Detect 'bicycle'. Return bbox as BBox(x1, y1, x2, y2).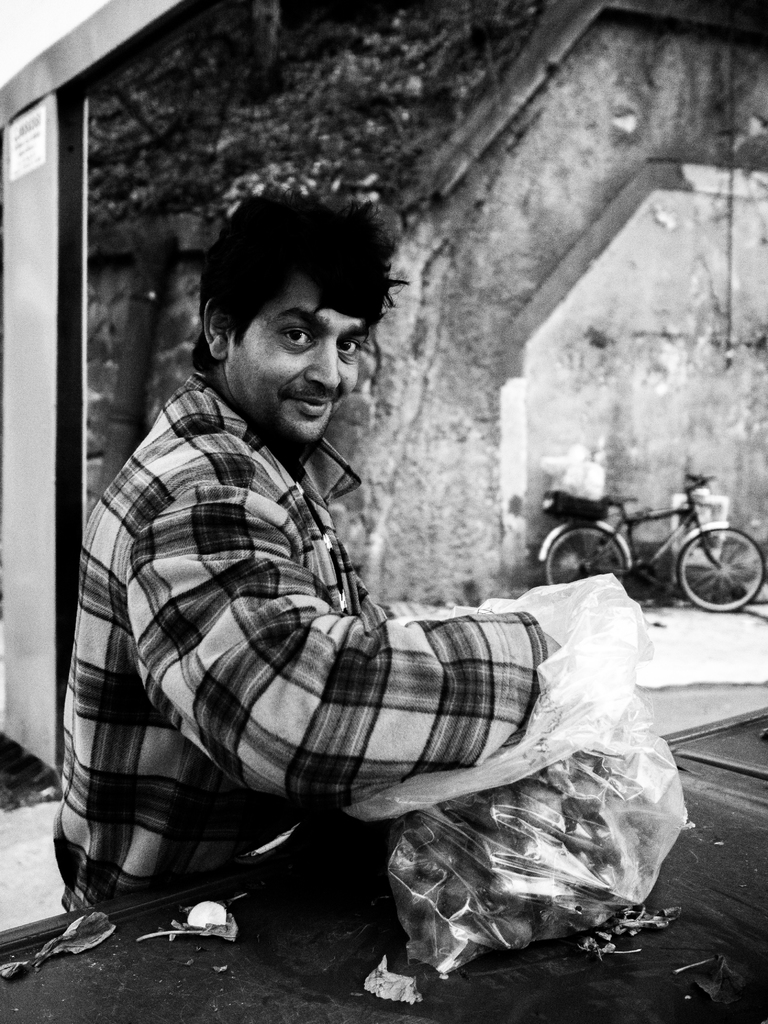
BBox(545, 477, 759, 602).
